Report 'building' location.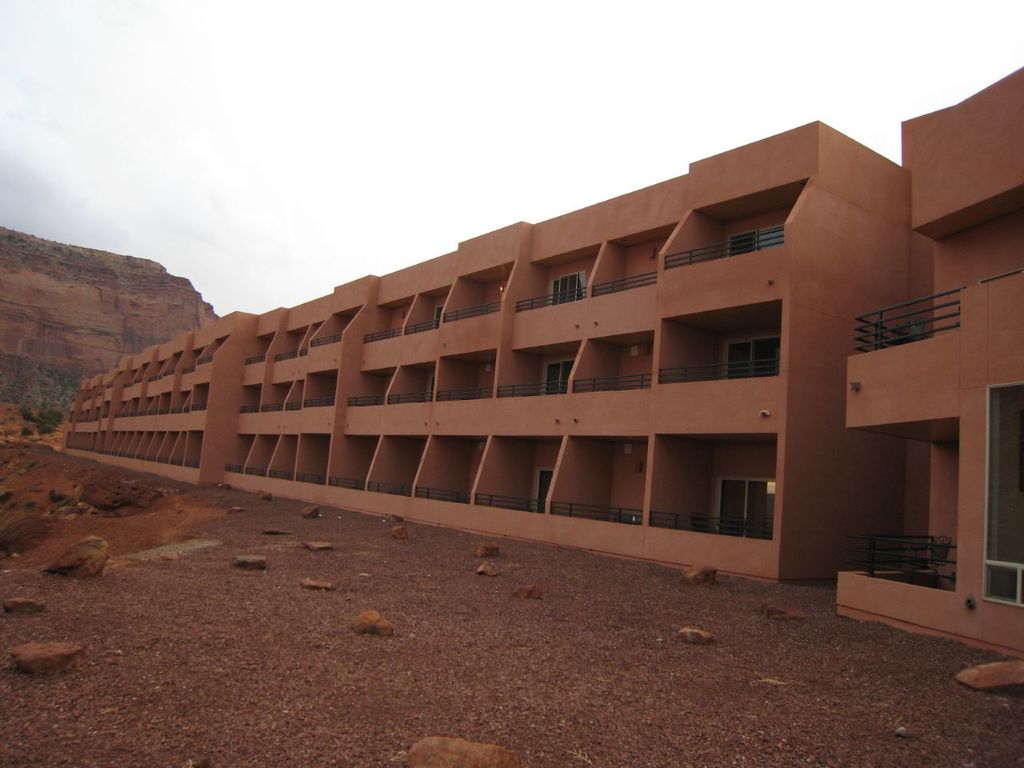
Report: bbox=[61, 63, 1023, 663].
